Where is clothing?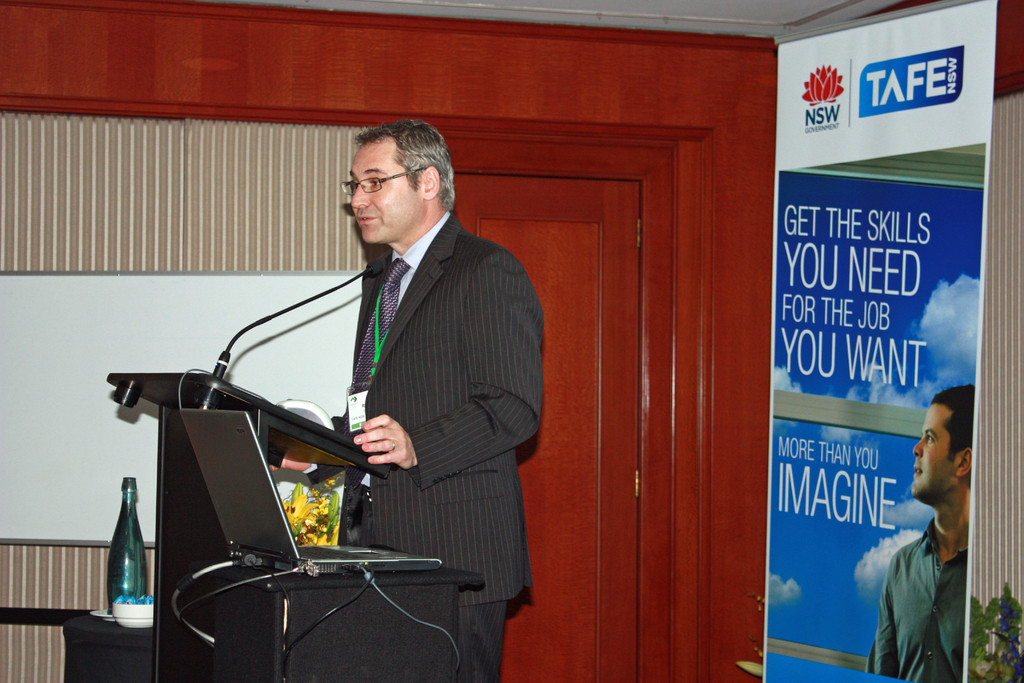
[889,449,988,681].
